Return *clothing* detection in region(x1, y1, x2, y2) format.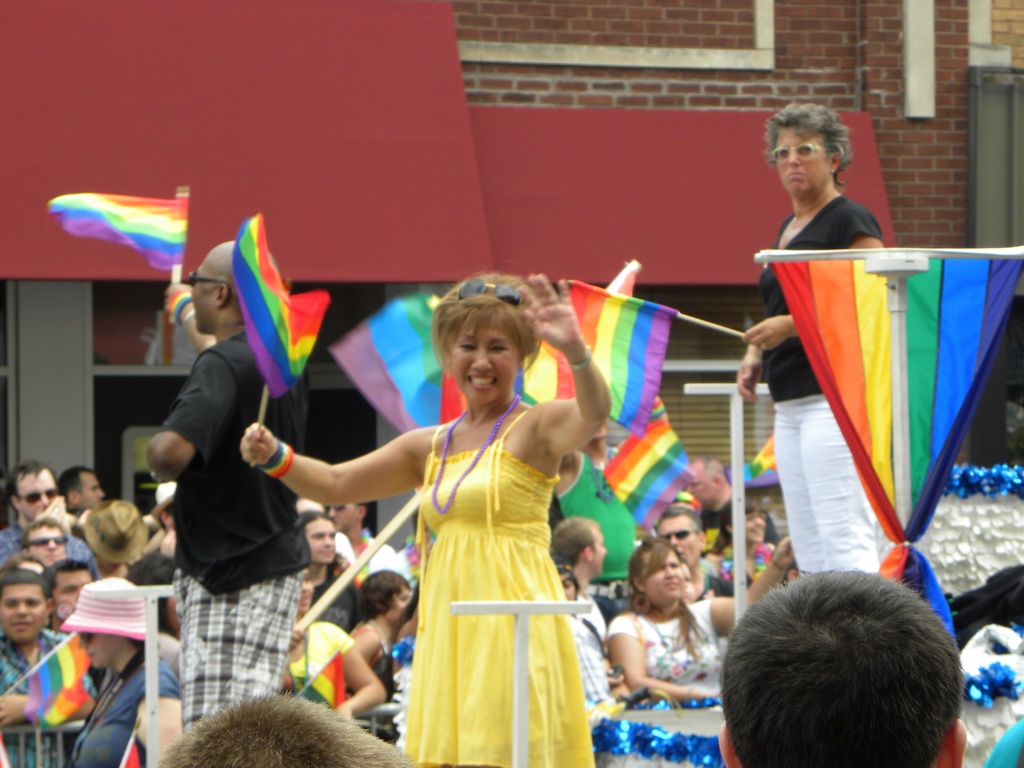
region(131, 245, 324, 748).
